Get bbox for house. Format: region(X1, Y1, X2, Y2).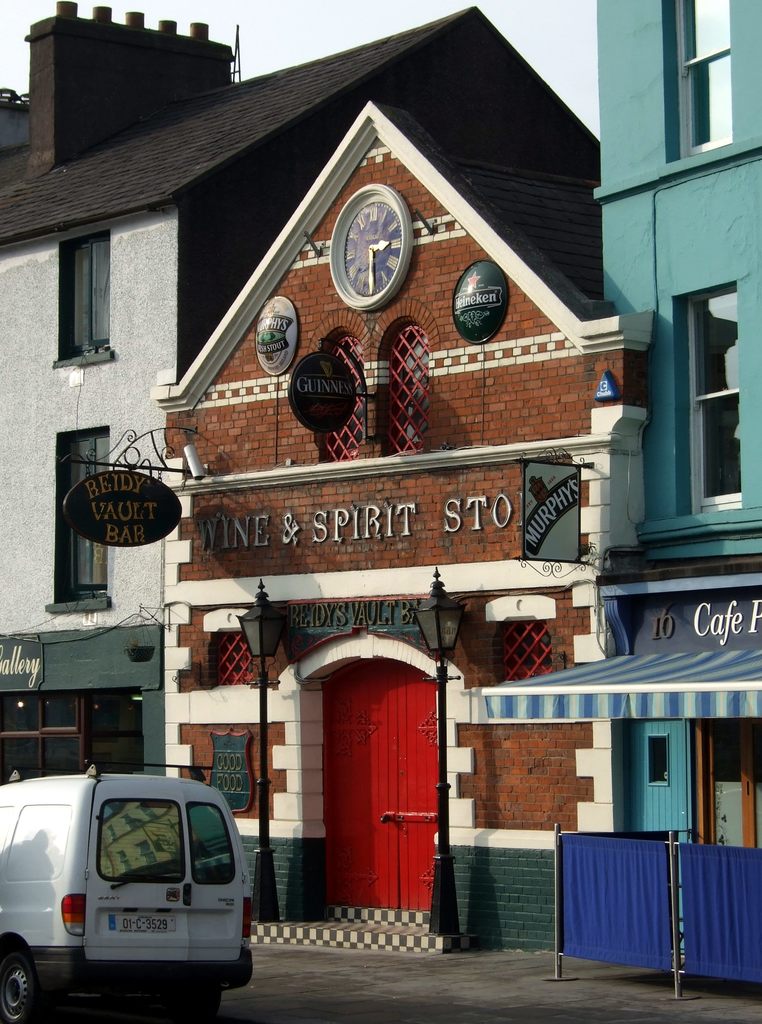
region(592, 6, 761, 1014).
